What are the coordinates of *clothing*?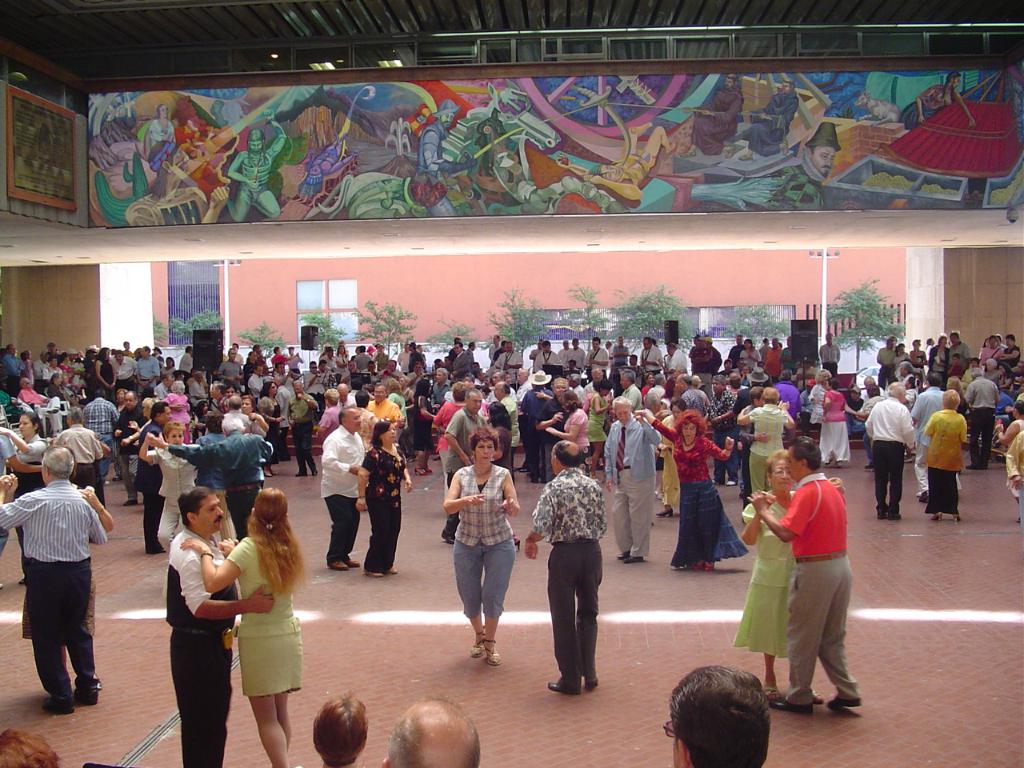
bbox(788, 472, 854, 704).
